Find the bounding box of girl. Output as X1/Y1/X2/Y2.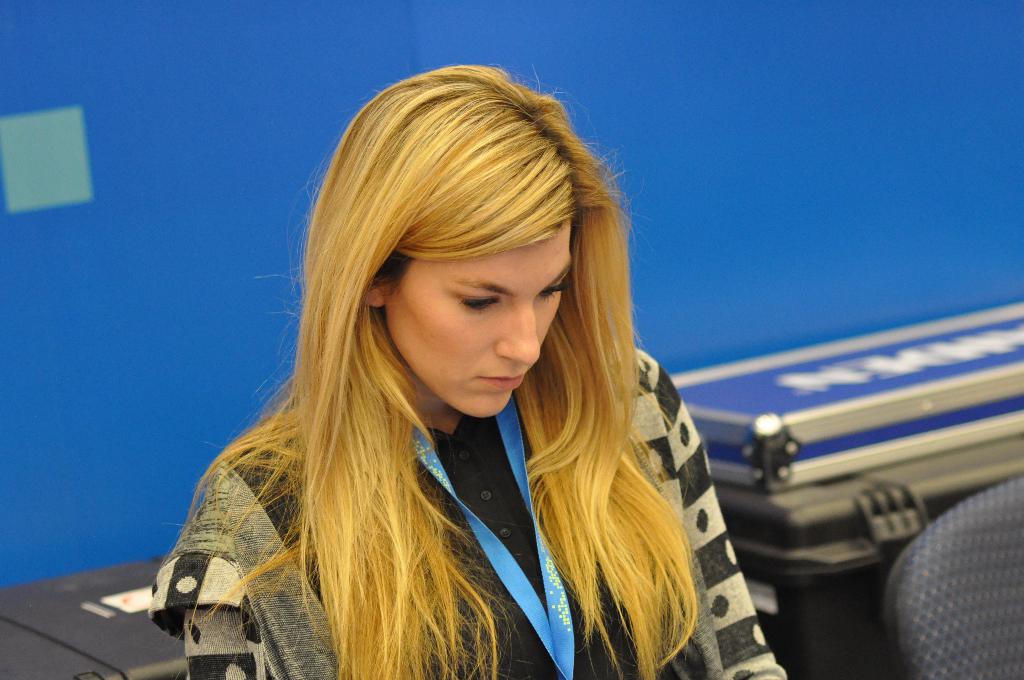
148/65/781/677.
